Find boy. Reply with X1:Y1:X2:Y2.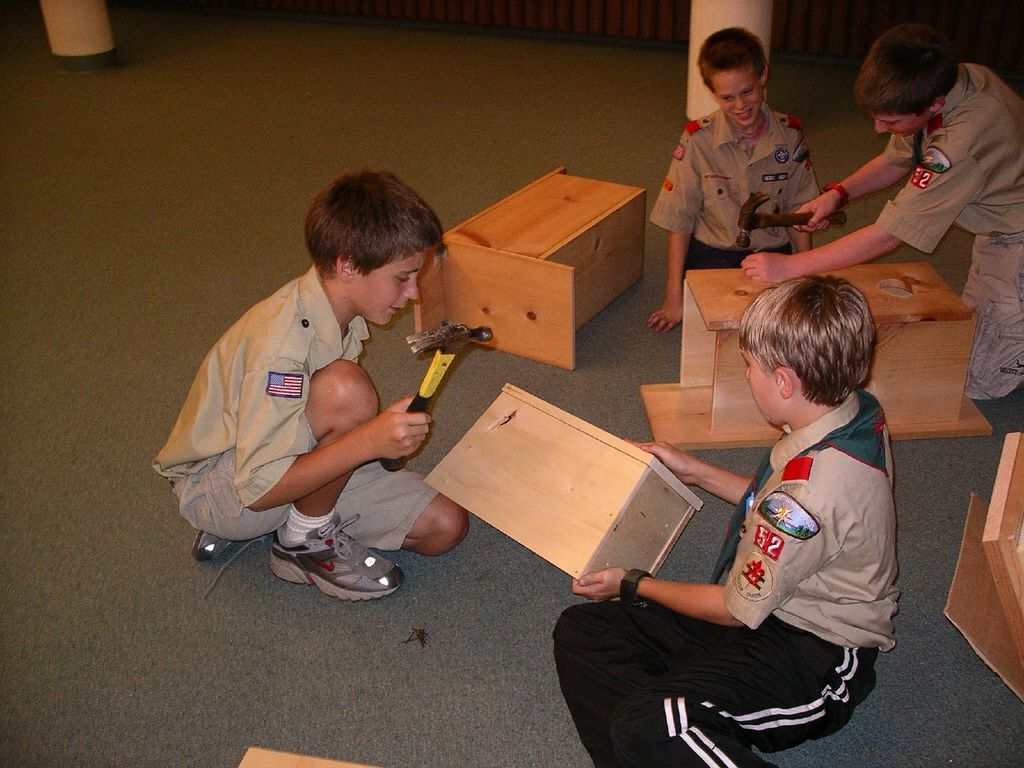
739:22:1023:443.
